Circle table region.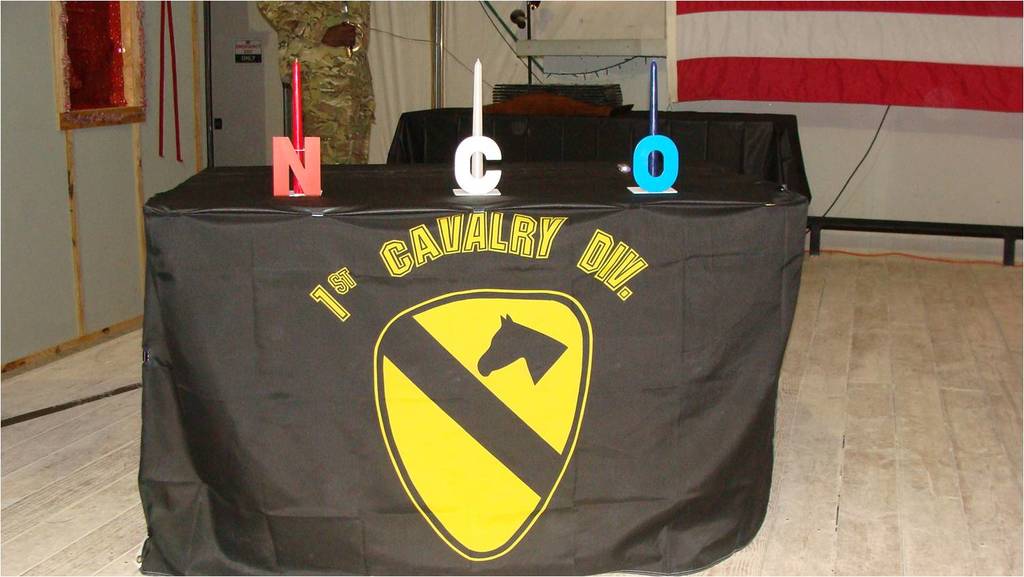
Region: locate(148, 118, 847, 576).
